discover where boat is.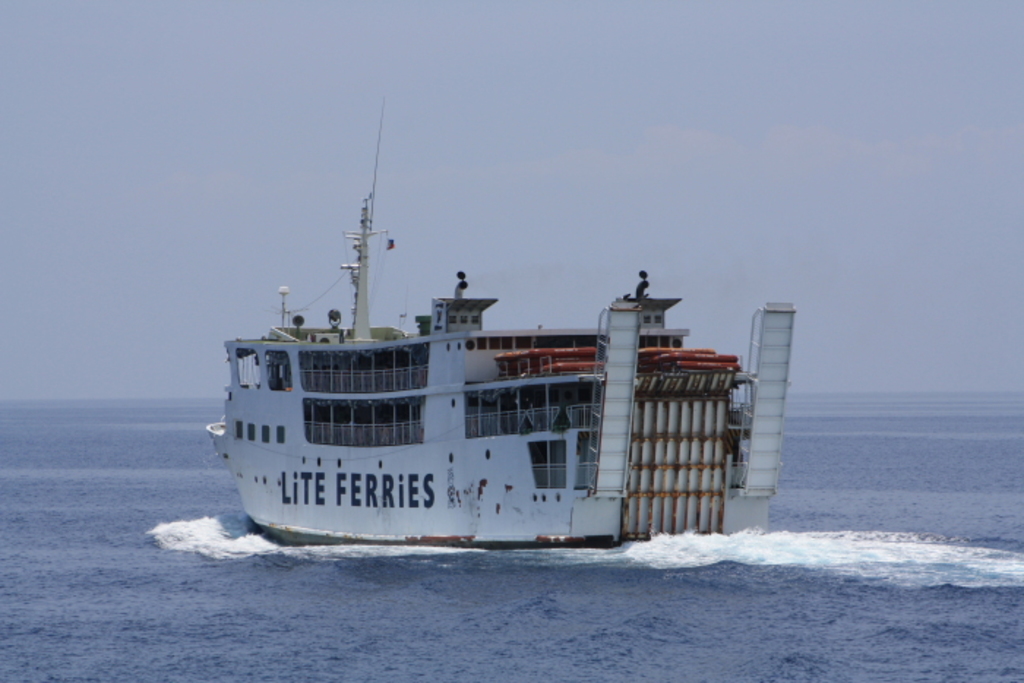
Discovered at box(196, 107, 777, 567).
